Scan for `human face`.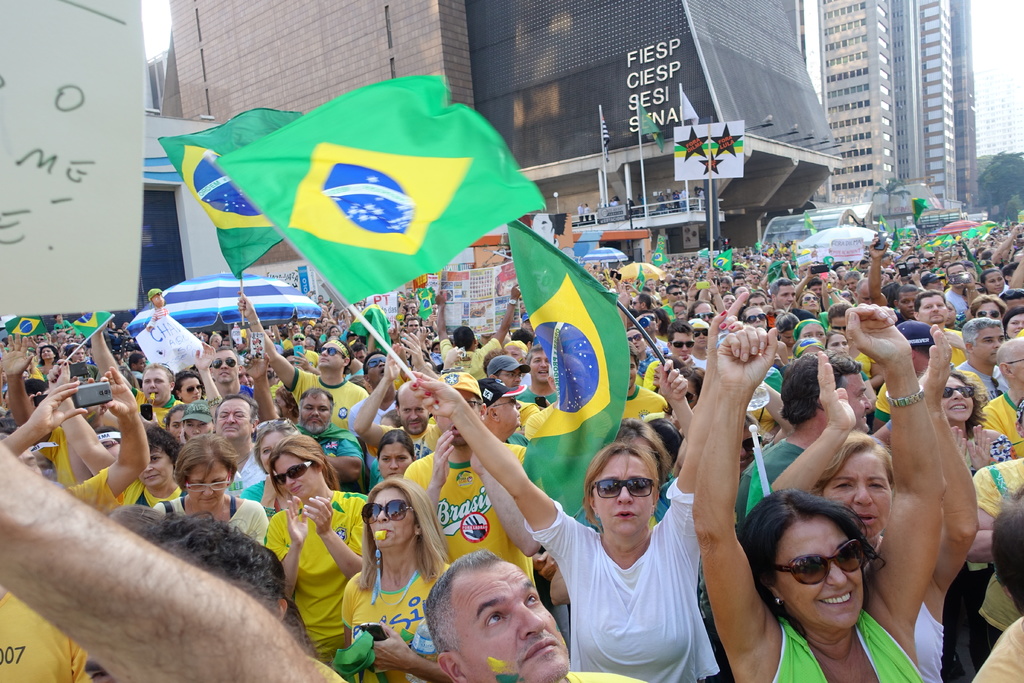
Scan result: box(394, 394, 433, 435).
